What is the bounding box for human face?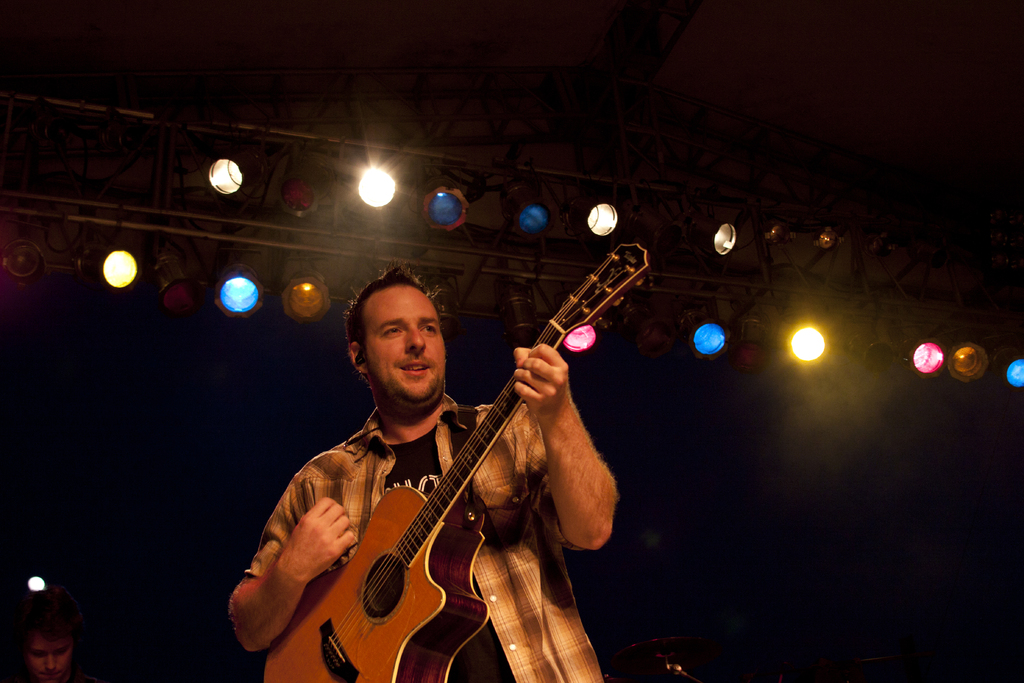
bbox(368, 285, 445, 401).
